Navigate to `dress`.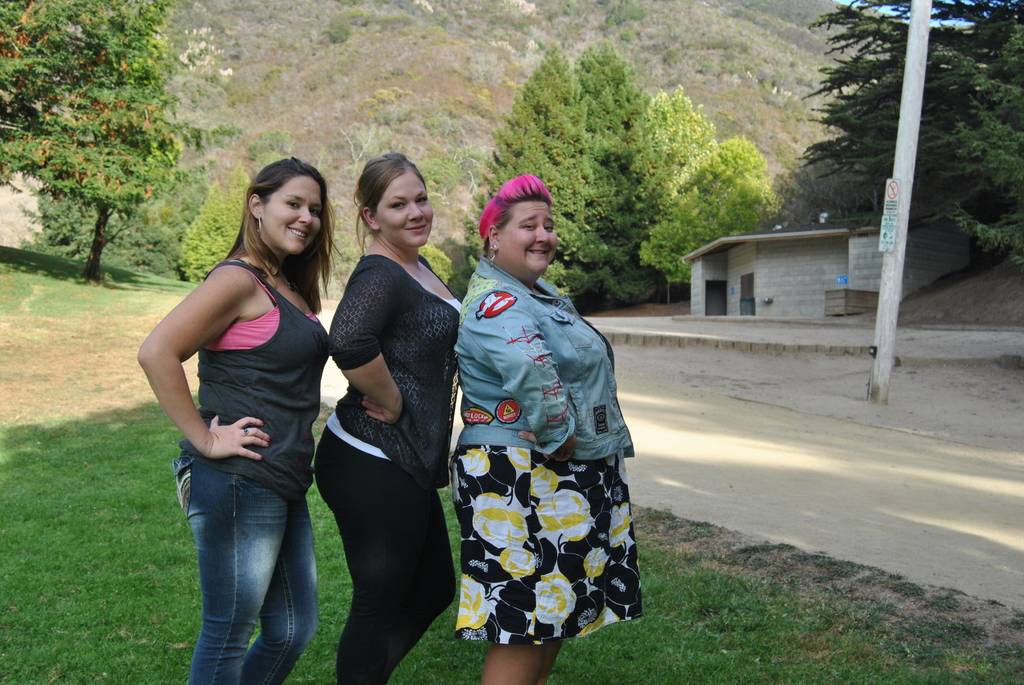
Navigation target: rect(444, 336, 644, 643).
